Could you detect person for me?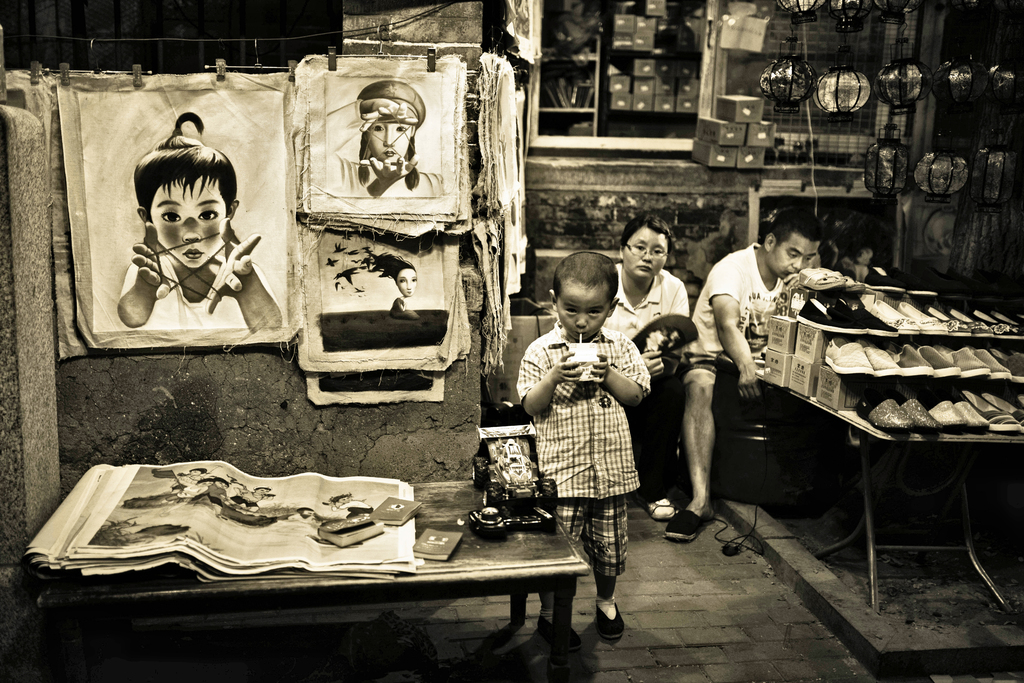
Detection result: bbox=(170, 465, 204, 494).
